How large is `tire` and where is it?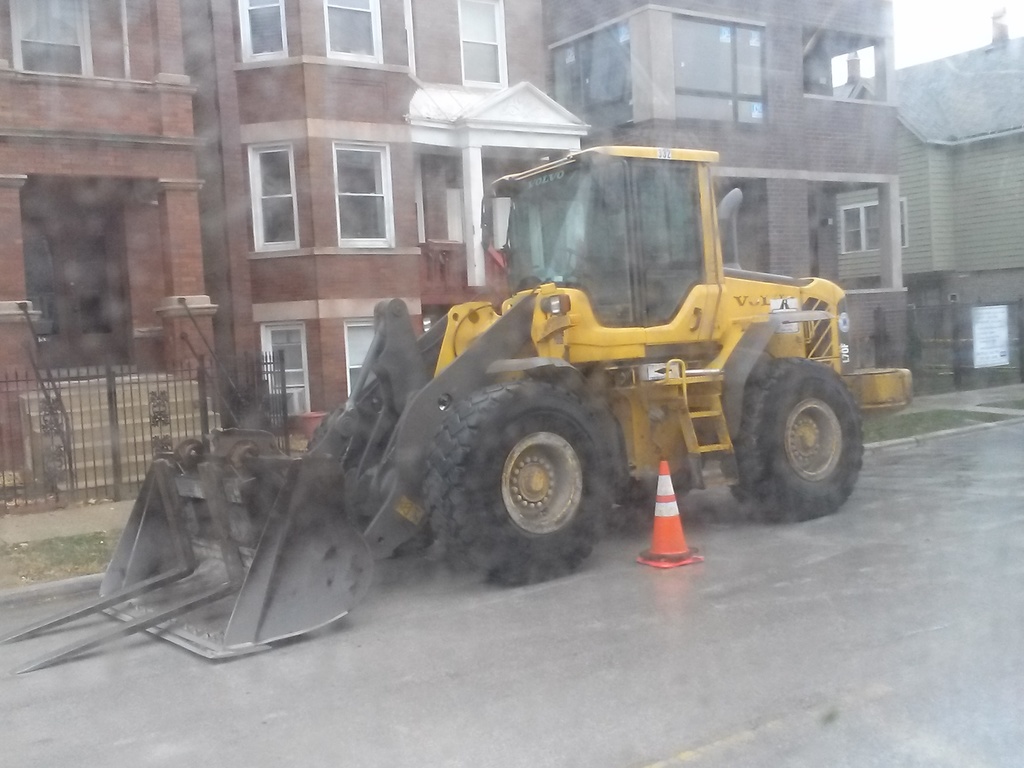
Bounding box: Rect(306, 399, 351, 501).
